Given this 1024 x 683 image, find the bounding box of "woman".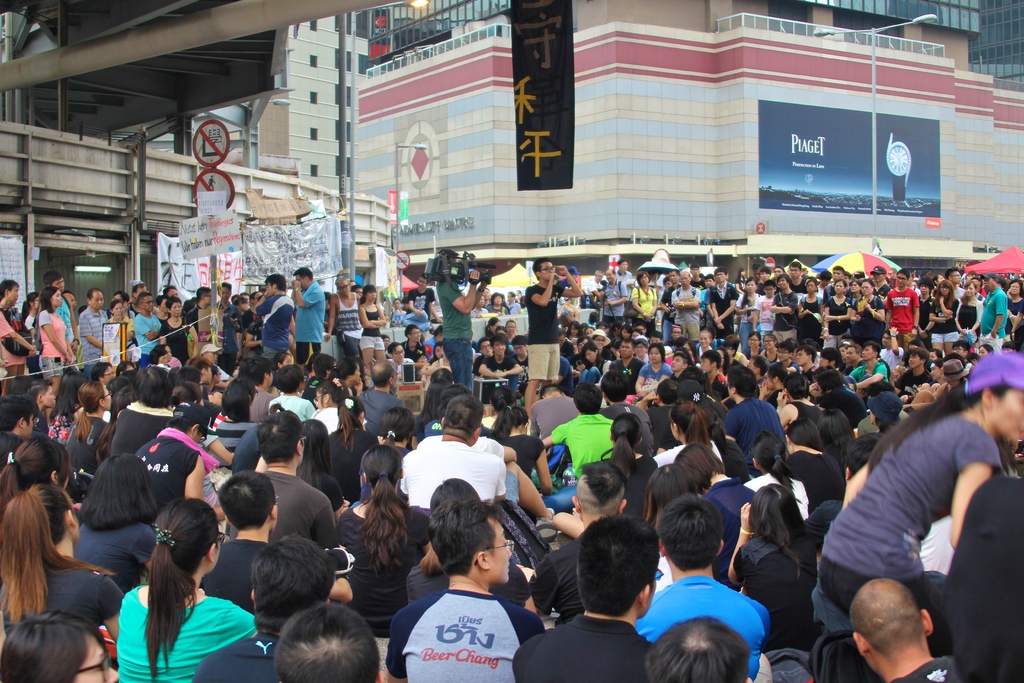
bbox=(22, 292, 44, 378).
